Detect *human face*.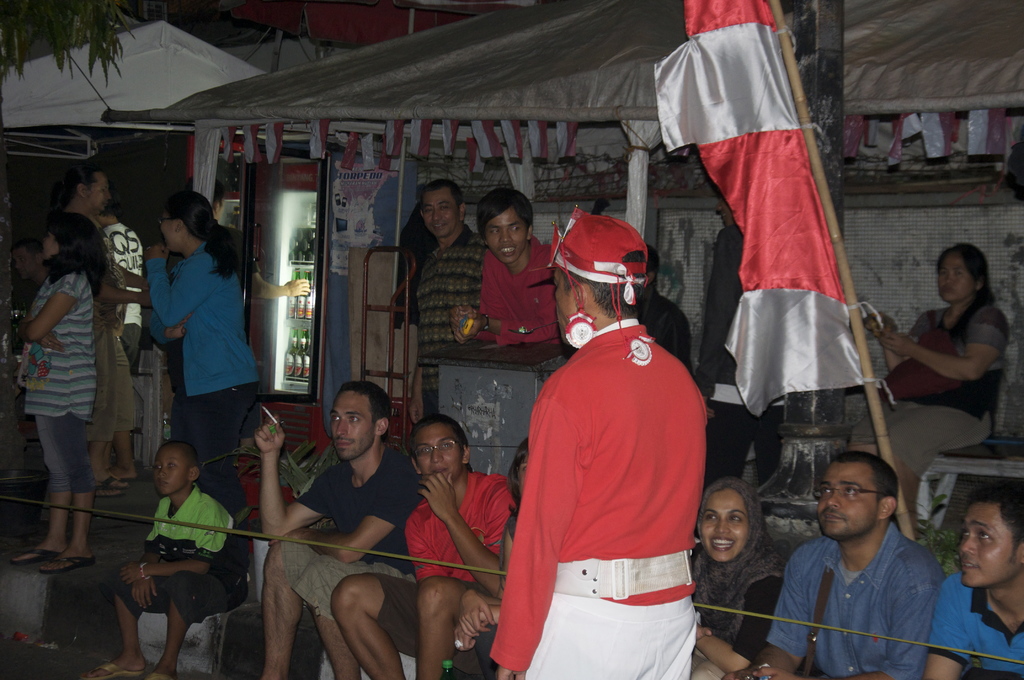
Detected at 414 423 461 480.
